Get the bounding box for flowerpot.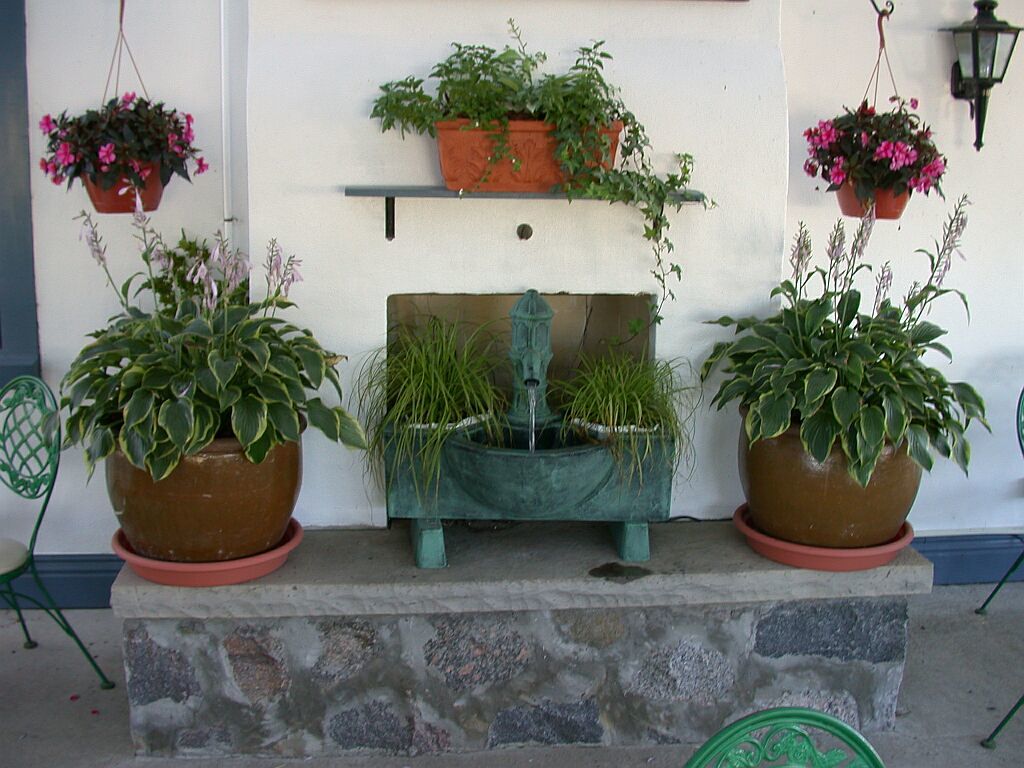
locate(94, 406, 309, 561).
